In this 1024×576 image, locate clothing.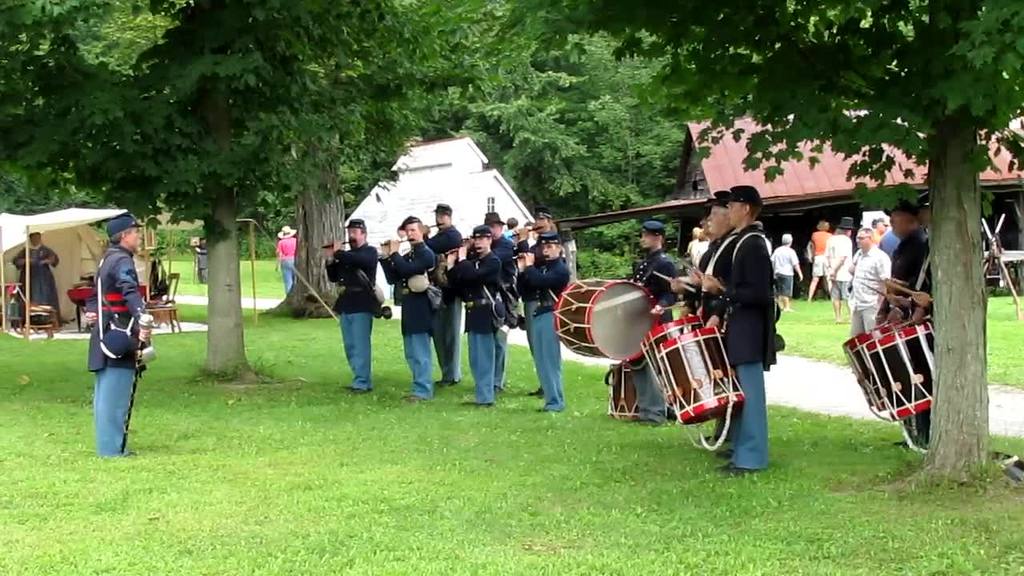
Bounding box: (x1=875, y1=229, x2=904, y2=266).
